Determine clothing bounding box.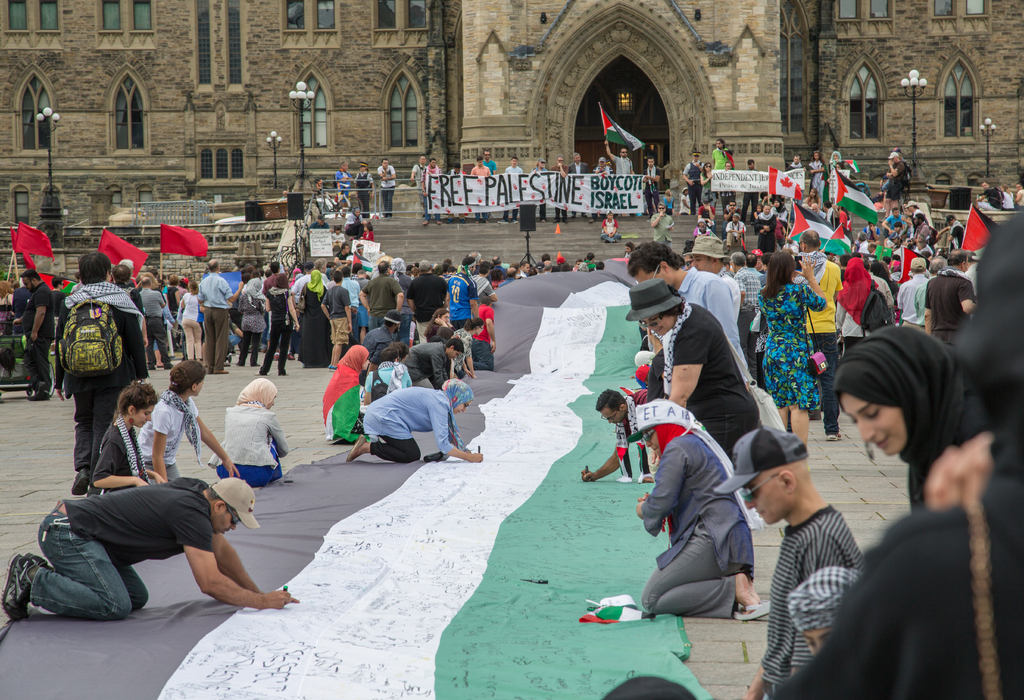
Determined: l=676, t=263, r=744, b=386.
